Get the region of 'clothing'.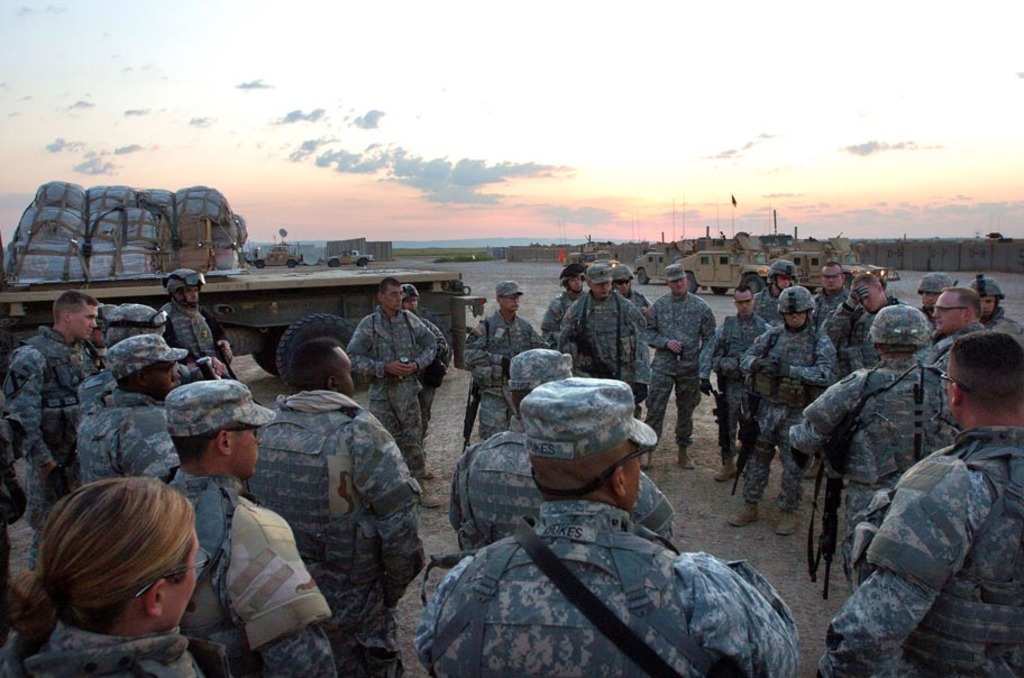
bbox=(448, 432, 669, 548).
